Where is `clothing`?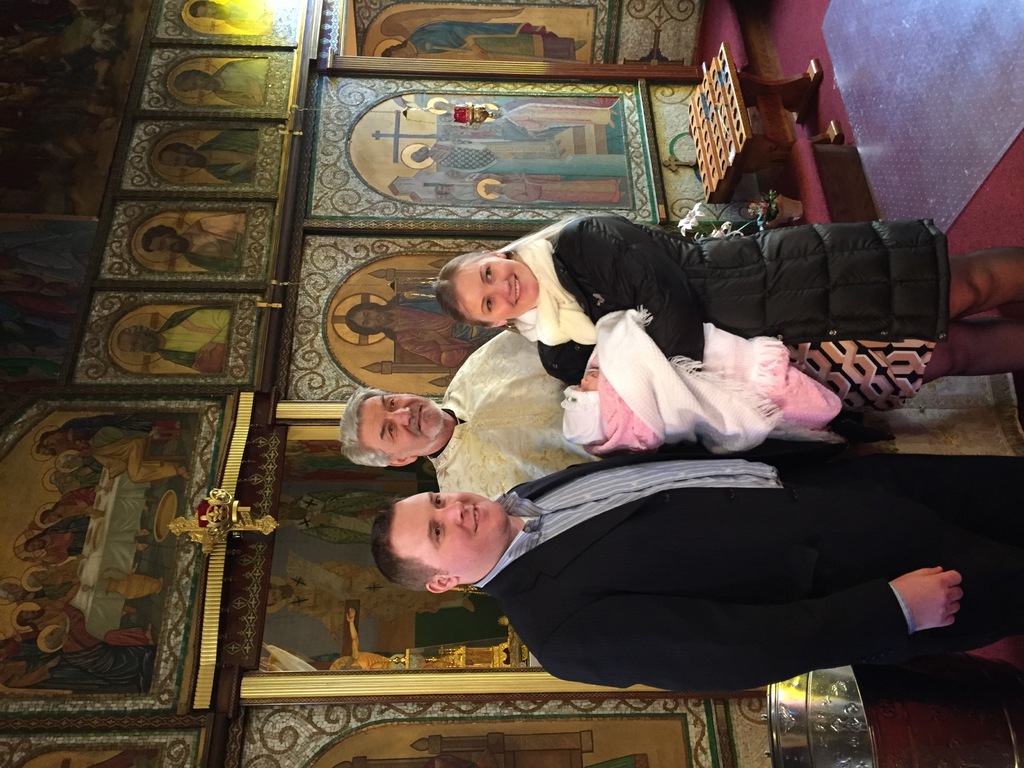
box(424, 323, 599, 505).
